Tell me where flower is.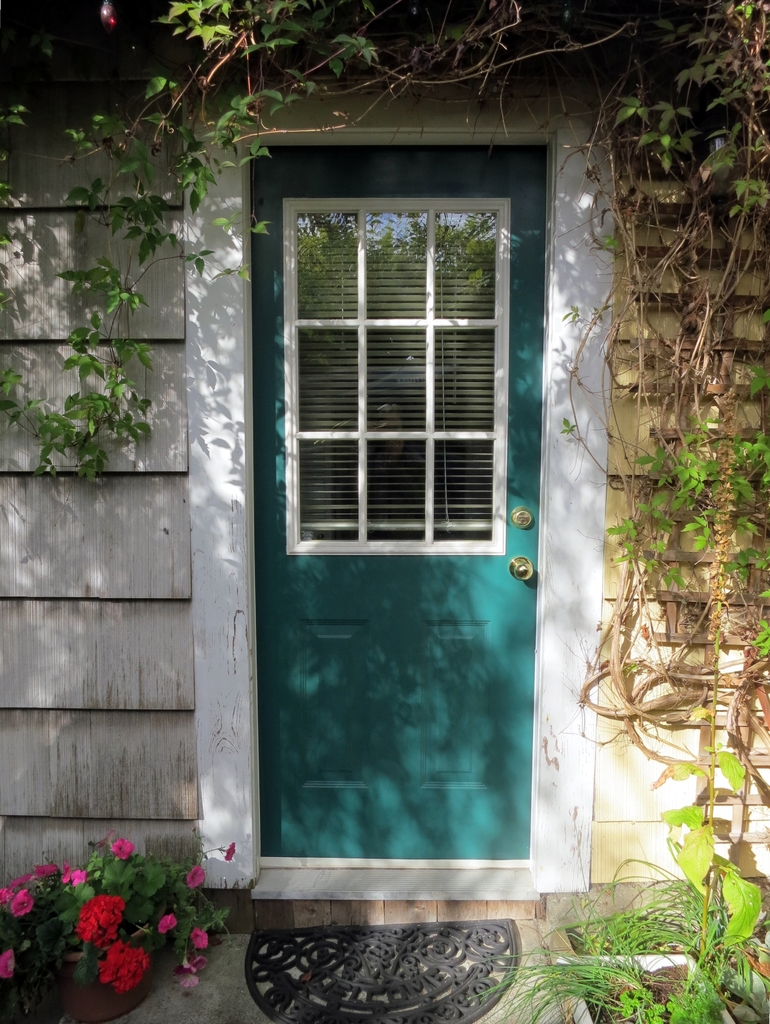
flower is at [x1=0, y1=945, x2=17, y2=986].
